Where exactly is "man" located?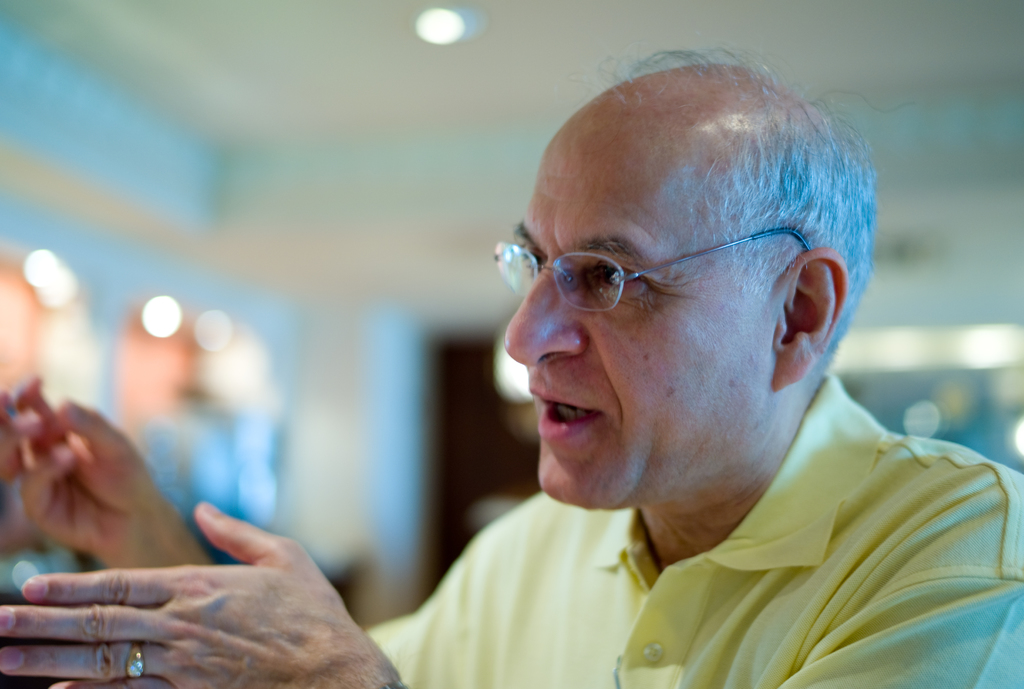
Its bounding box is rect(0, 42, 1023, 688).
